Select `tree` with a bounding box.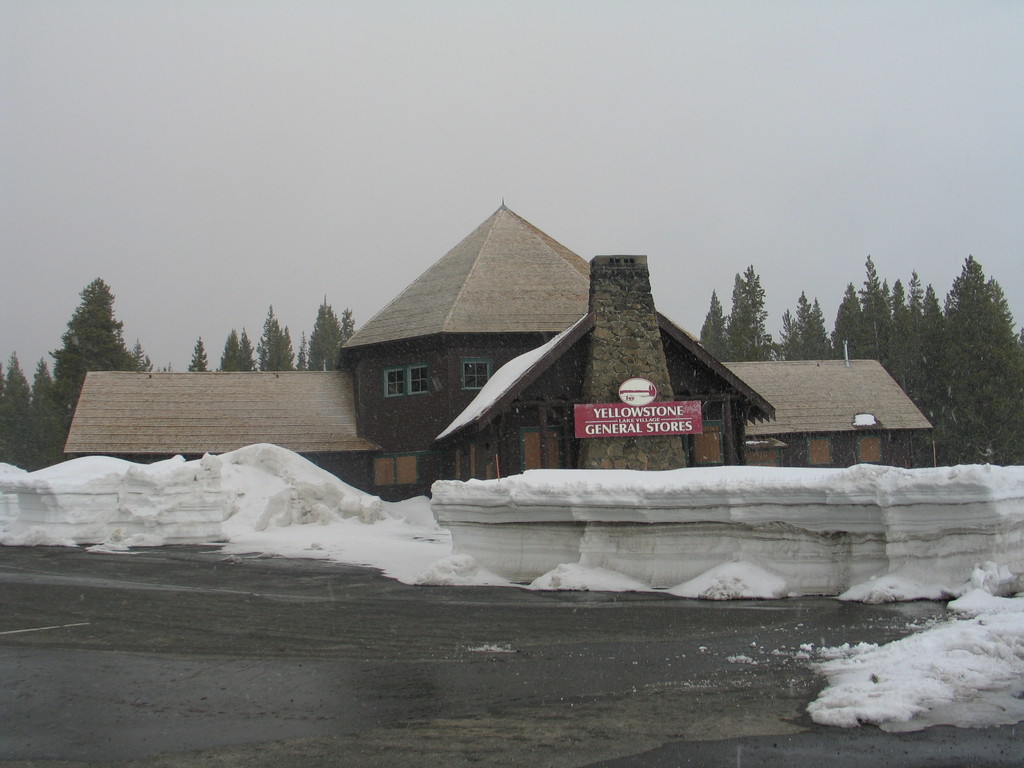
0,352,65,465.
